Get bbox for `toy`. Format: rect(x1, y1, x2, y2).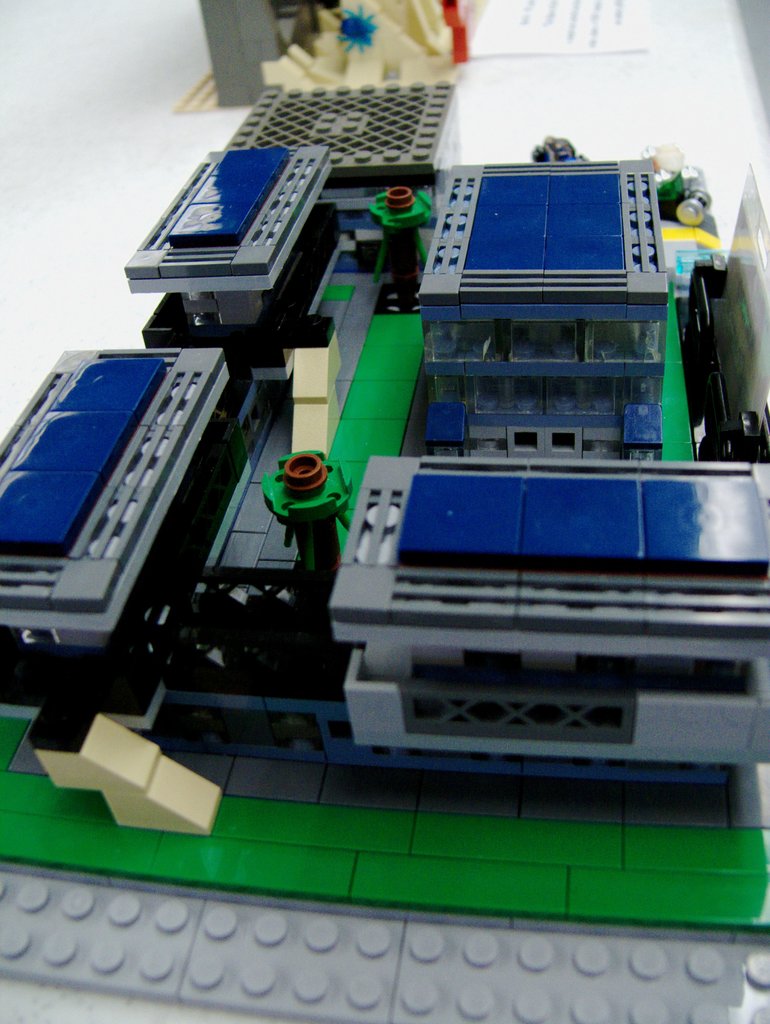
rect(530, 131, 587, 168).
